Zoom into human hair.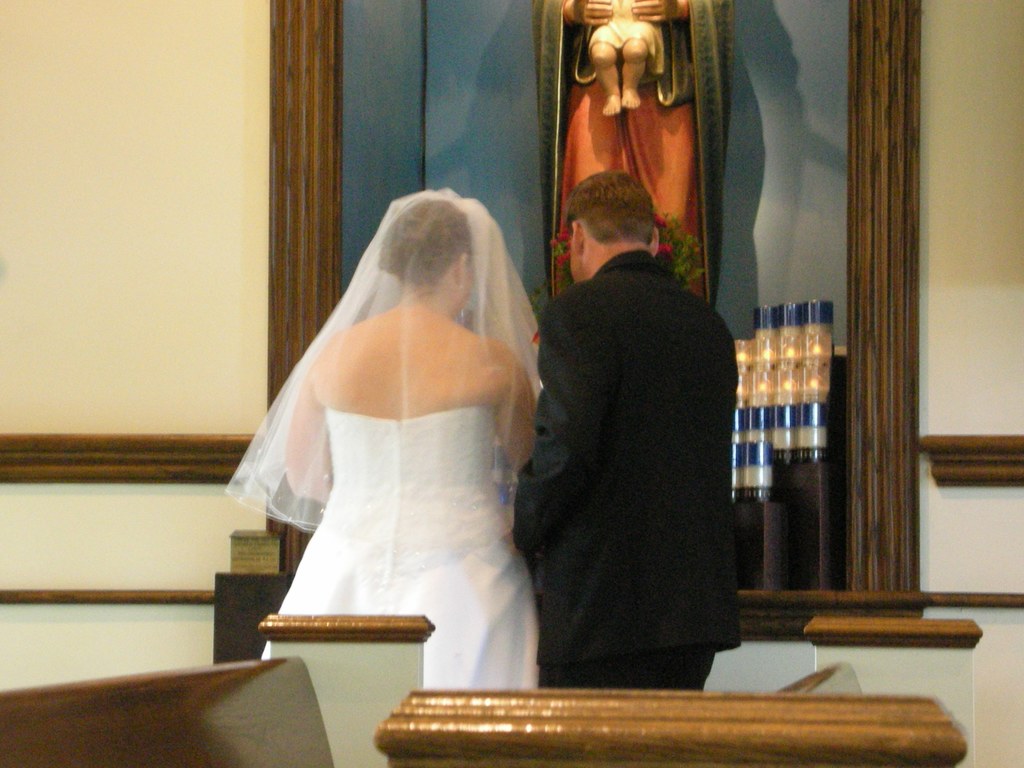
Zoom target: [left=367, top=200, right=493, bottom=296].
